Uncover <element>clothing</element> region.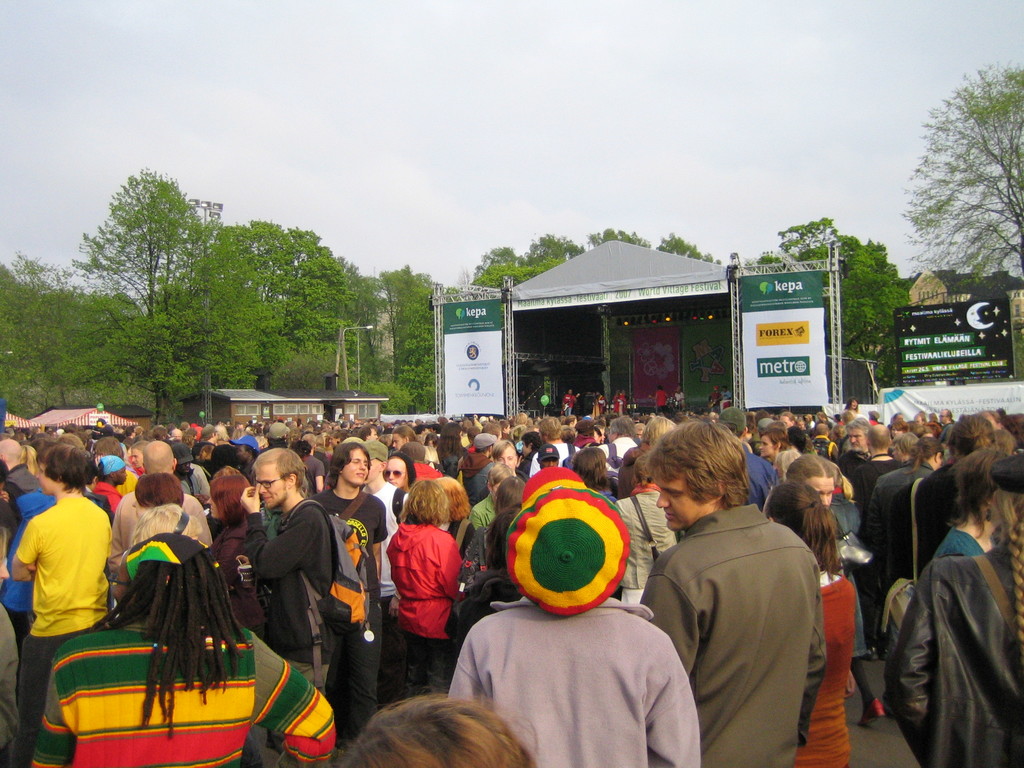
Uncovered: 0 600 17 765.
